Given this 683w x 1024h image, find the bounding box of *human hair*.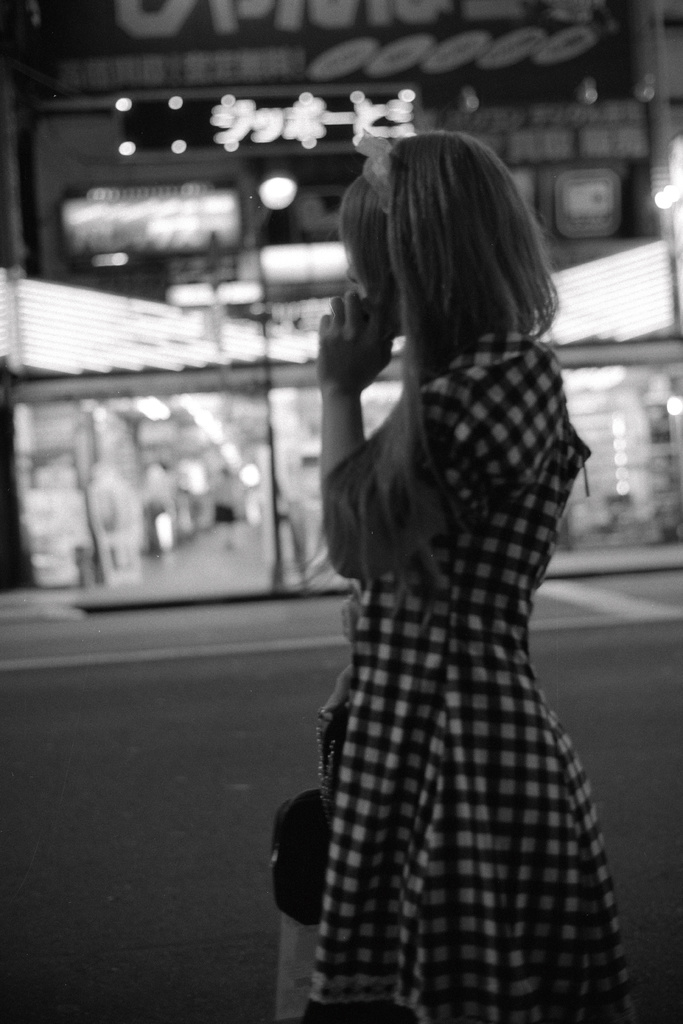
(x1=326, y1=125, x2=563, y2=609).
